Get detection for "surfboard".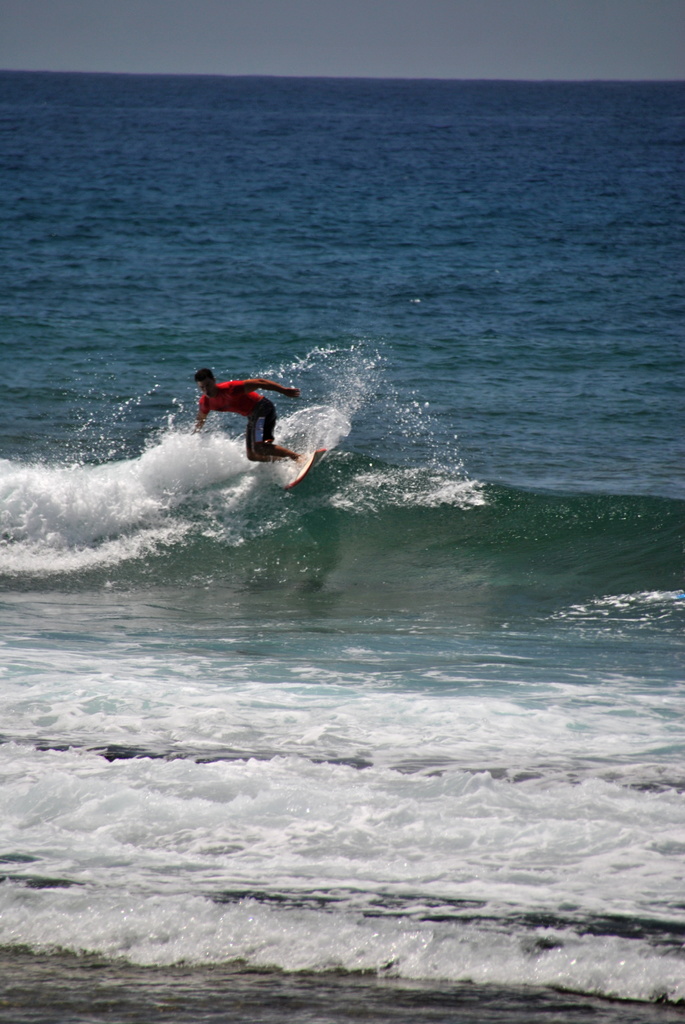
Detection: BBox(276, 445, 329, 491).
